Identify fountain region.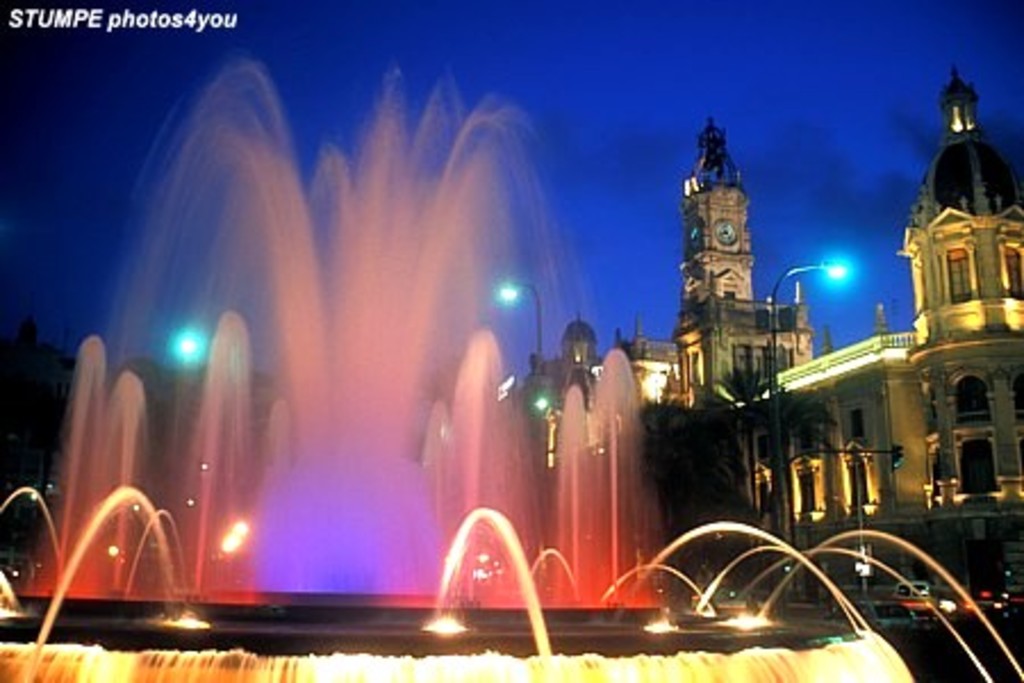
Region: 27:80:917:649.
